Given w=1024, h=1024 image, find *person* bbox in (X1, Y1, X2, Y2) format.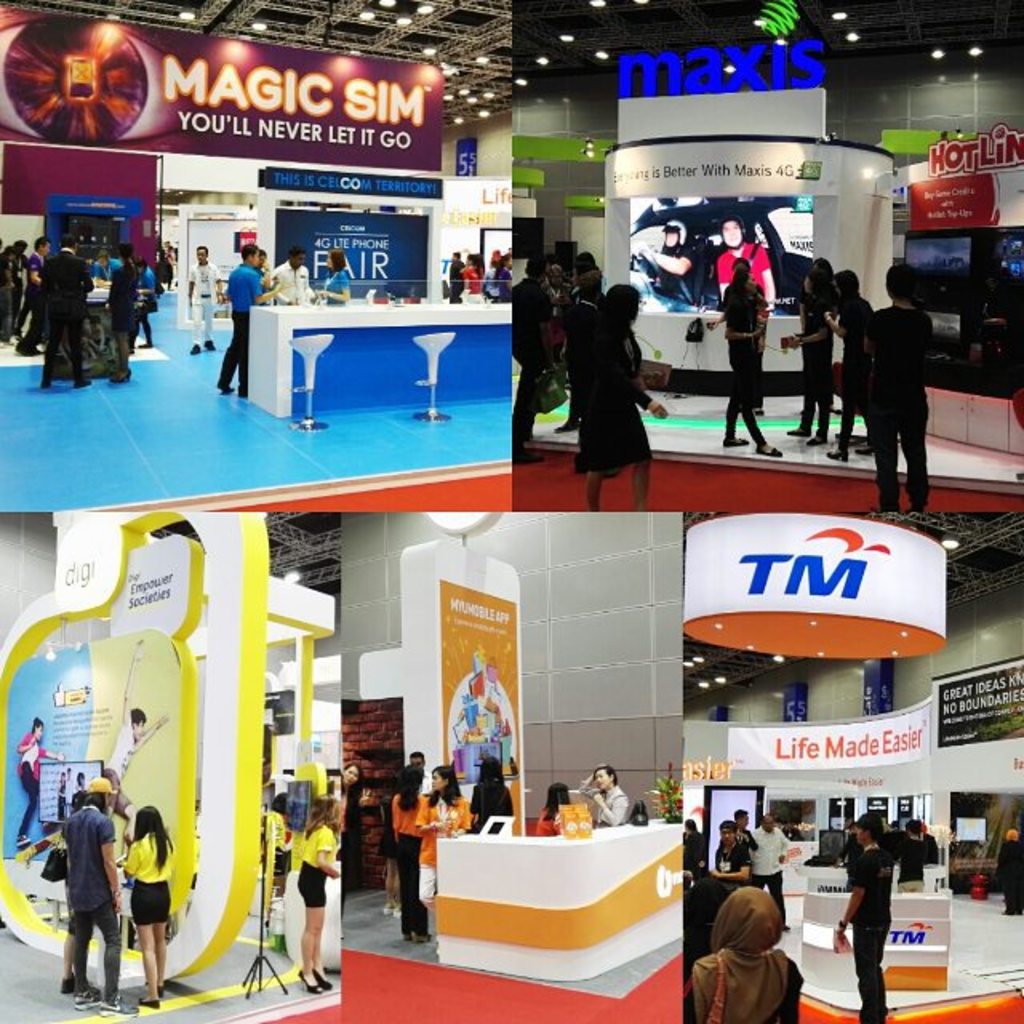
(264, 805, 291, 939).
